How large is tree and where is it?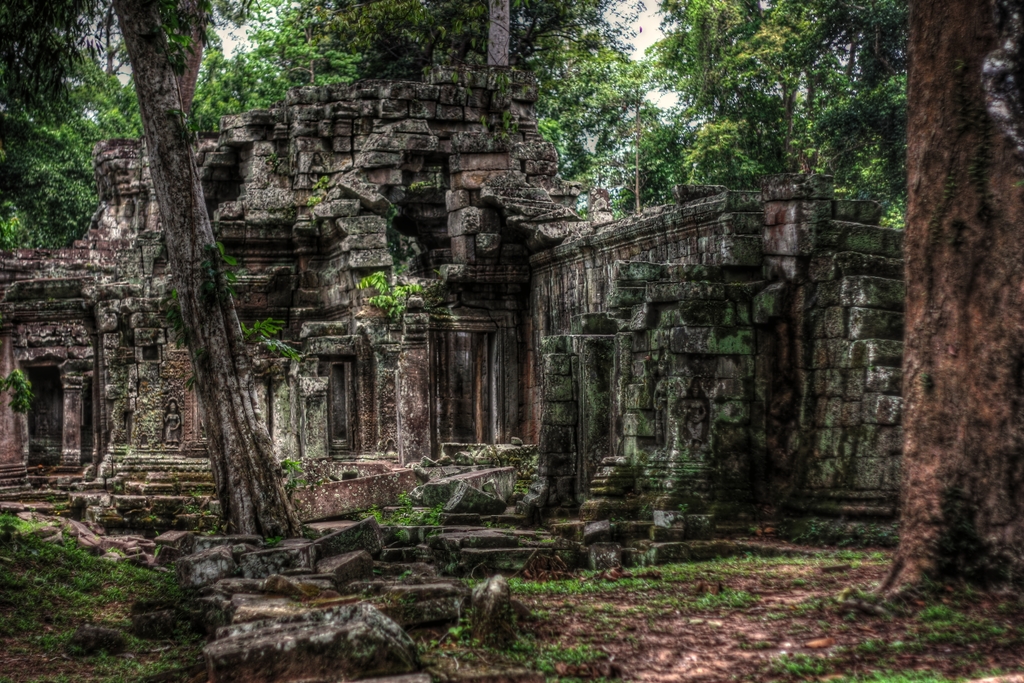
Bounding box: <bbox>869, 0, 1023, 598</bbox>.
